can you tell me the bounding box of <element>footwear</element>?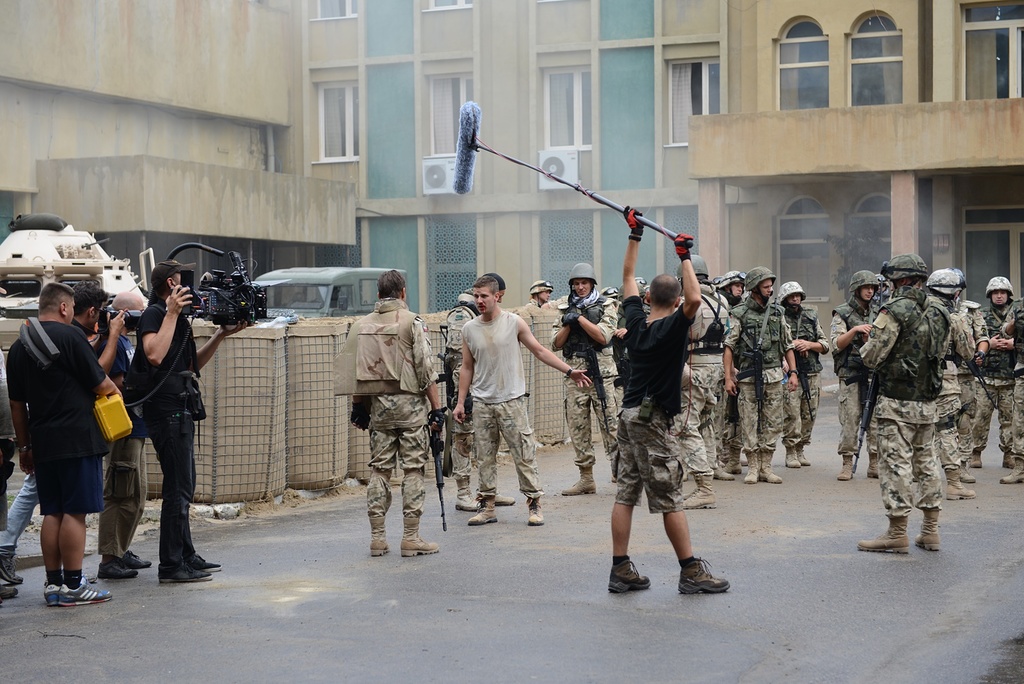
<box>836,452,854,480</box>.
